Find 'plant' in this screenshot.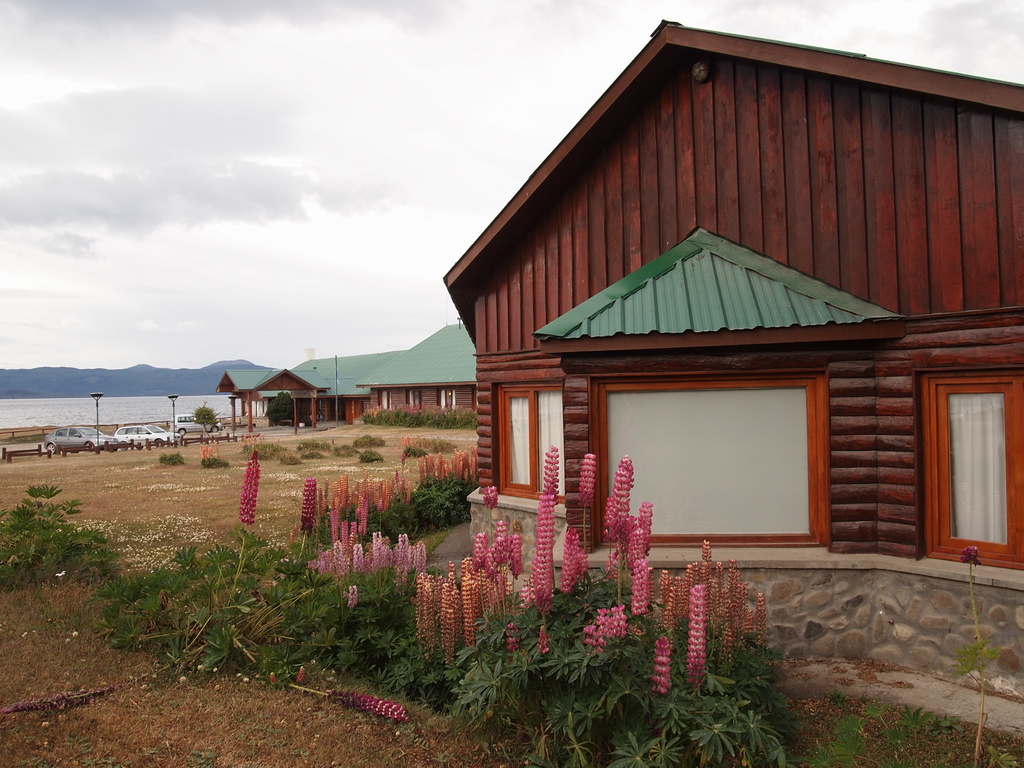
The bounding box for 'plant' is [x1=282, y1=468, x2=324, y2=555].
